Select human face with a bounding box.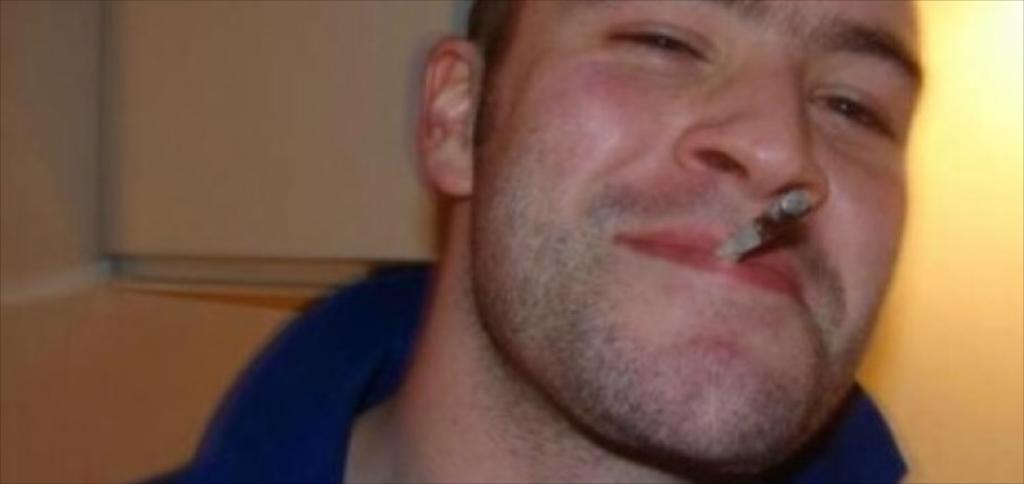
box=[472, 0, 929, 461].
